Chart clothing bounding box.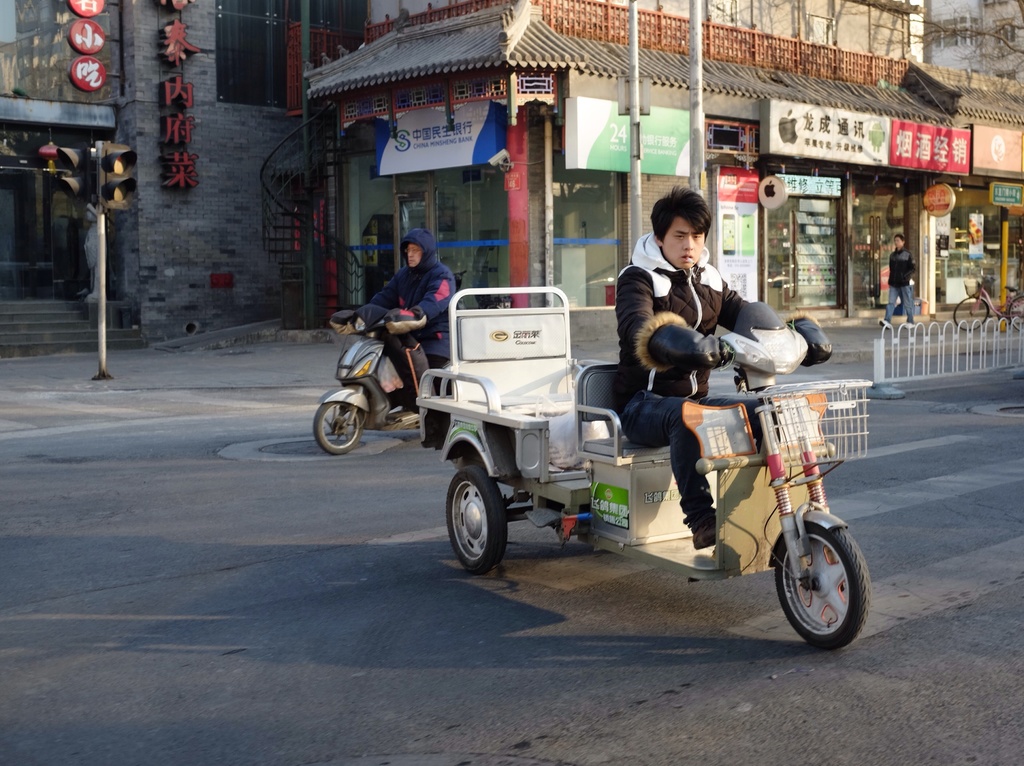
Charted: 365,227,457,441.
